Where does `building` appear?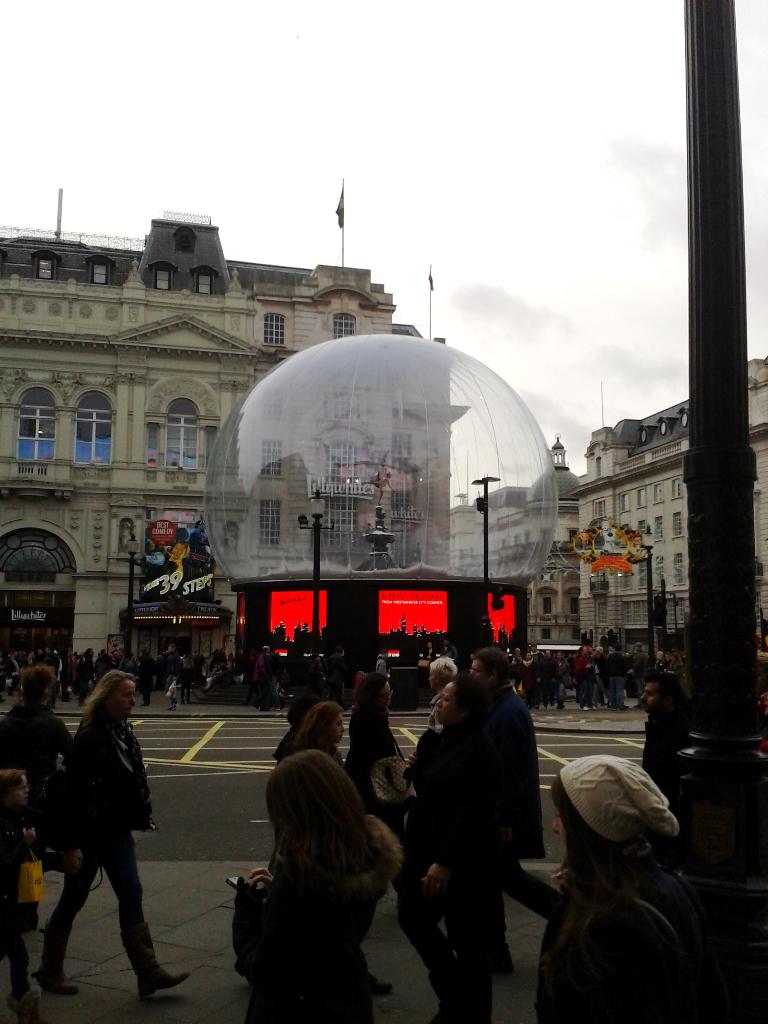
Appears at (x1=449, y1=353, x2=767, y2=708).
